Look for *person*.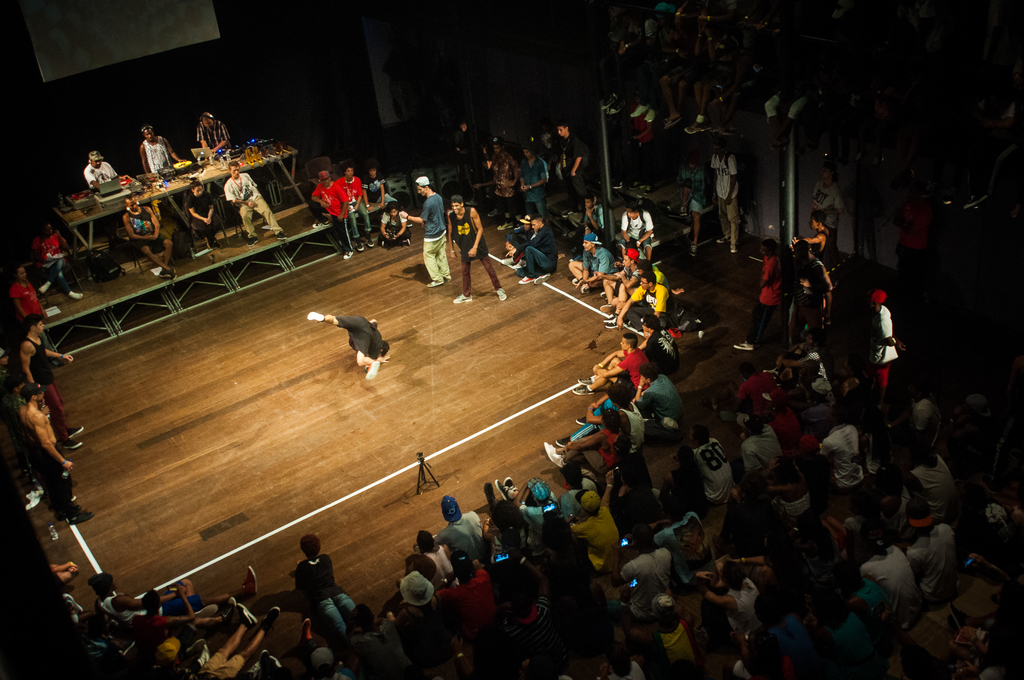
Found: (48,554,68,597).
